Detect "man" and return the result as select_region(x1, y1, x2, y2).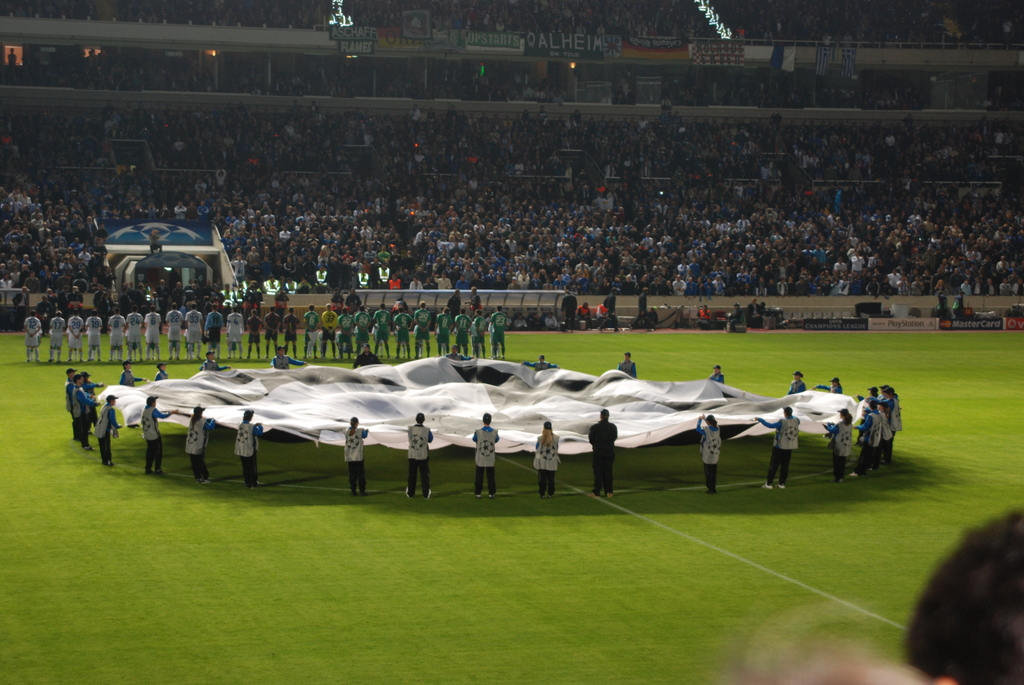
select_region(790, 276, 806, 295).
